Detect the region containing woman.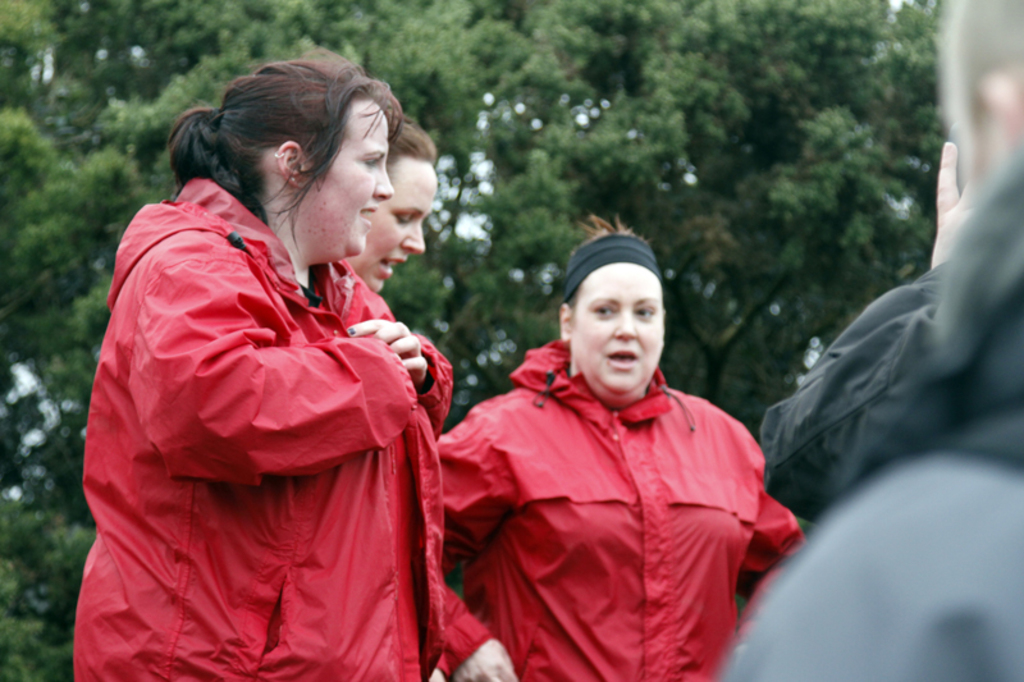
78/58/467/676.
